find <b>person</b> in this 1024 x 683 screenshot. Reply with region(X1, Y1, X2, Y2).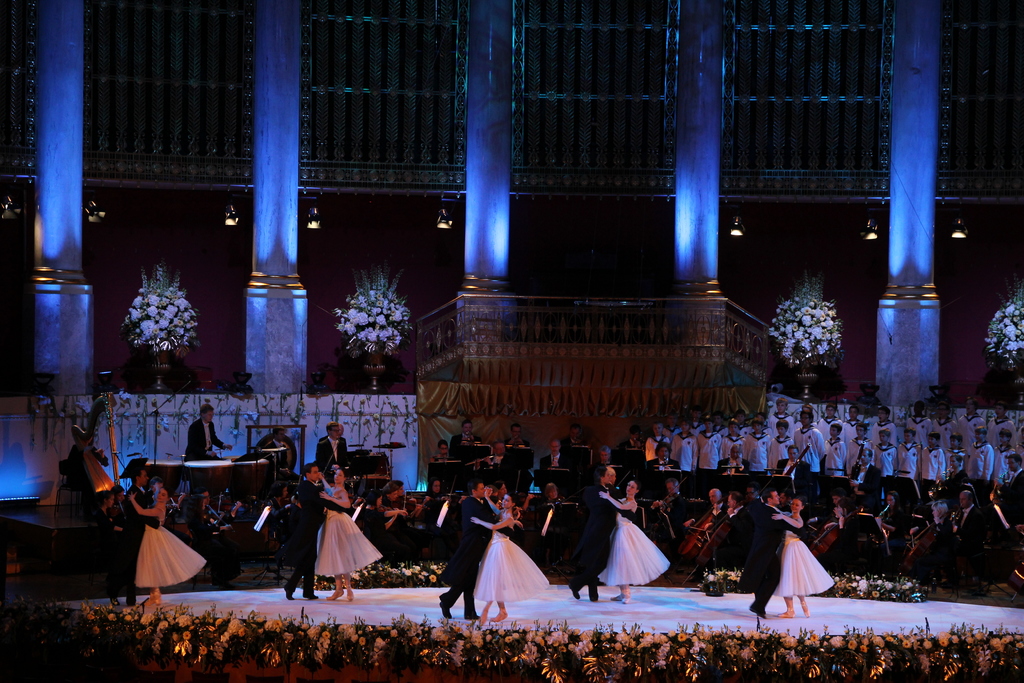
region(536, 438, 570, 468).
